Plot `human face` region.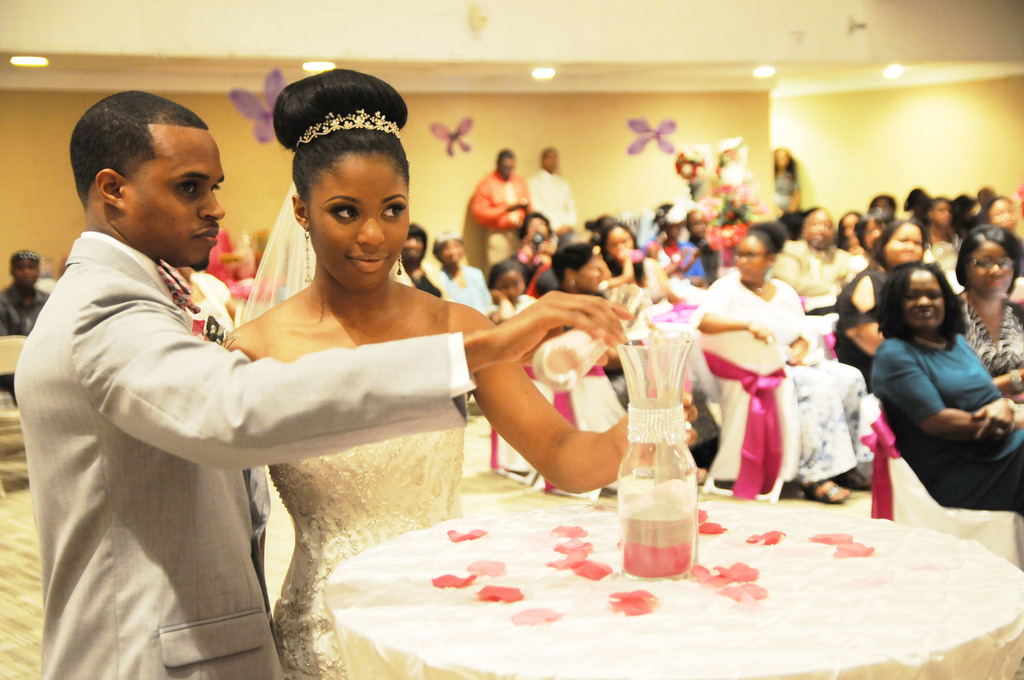
Plotted at rect(887, 222, 924, 264).
